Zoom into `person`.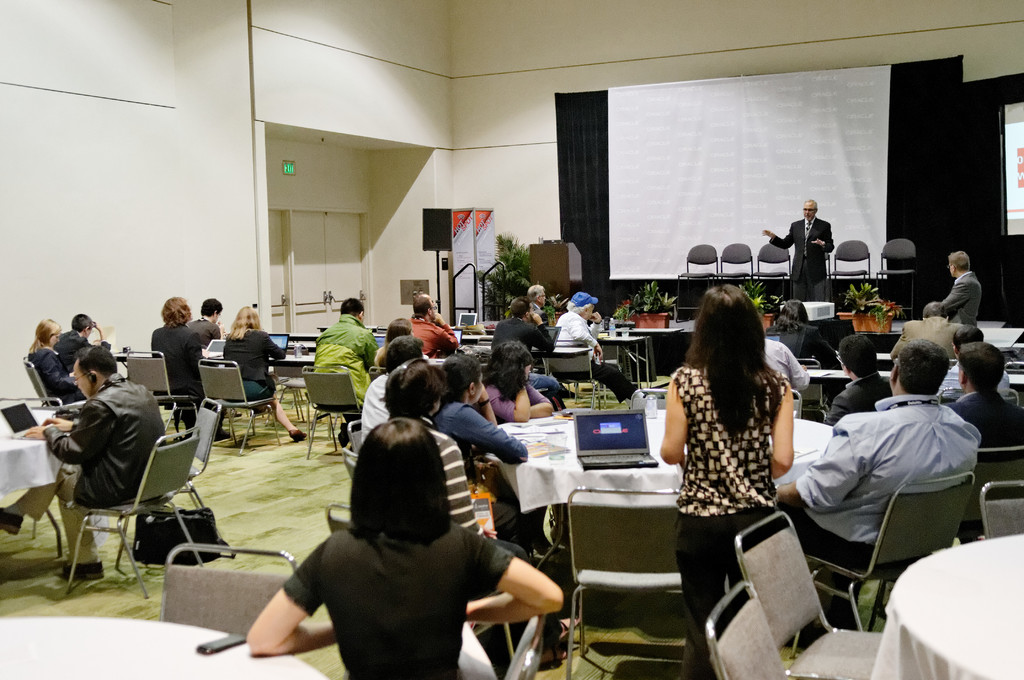
Zoom target: <region>186, 296, 220, 350</region>.
